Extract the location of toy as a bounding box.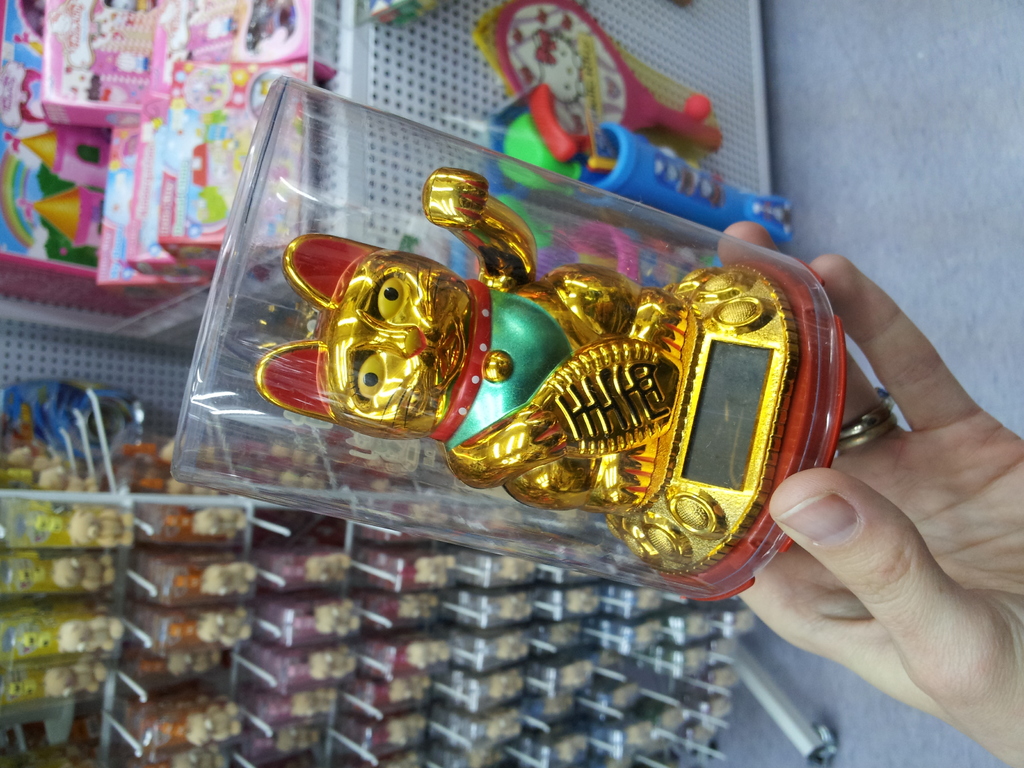
bbox(52, 558, 116, 594).
